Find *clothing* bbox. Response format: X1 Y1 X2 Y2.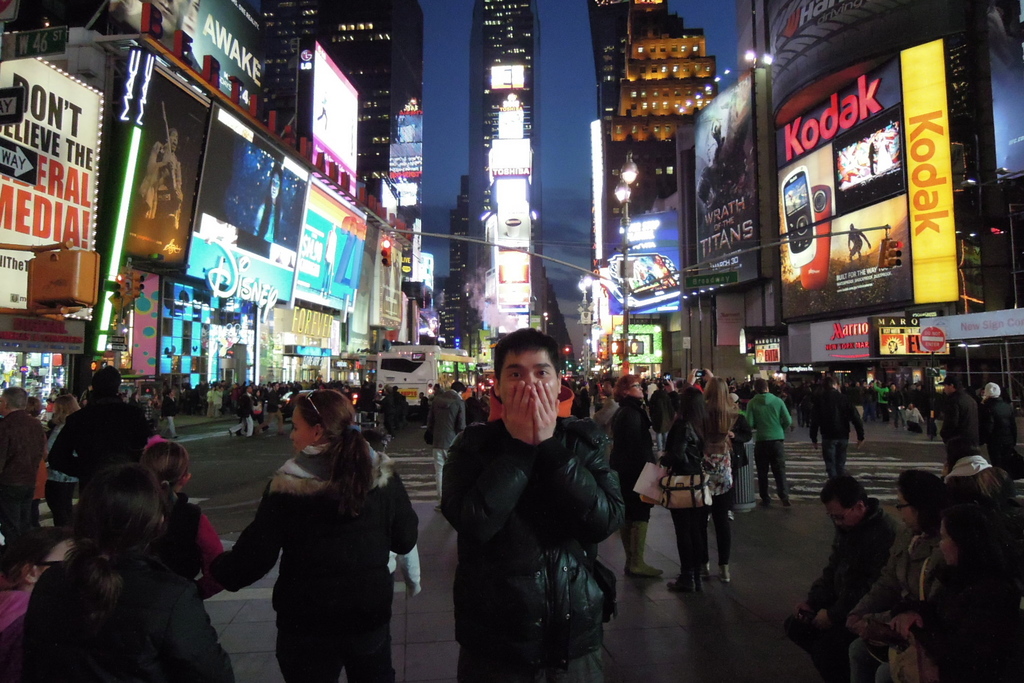
918 559 1023 682.
